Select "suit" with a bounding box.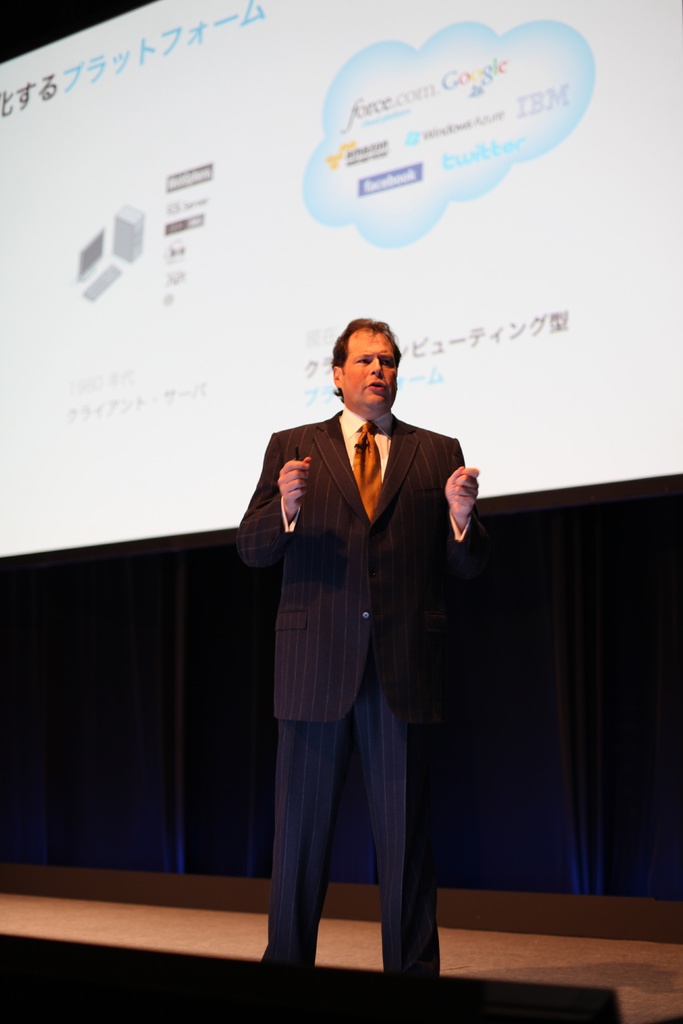
[224,417,464,992].
